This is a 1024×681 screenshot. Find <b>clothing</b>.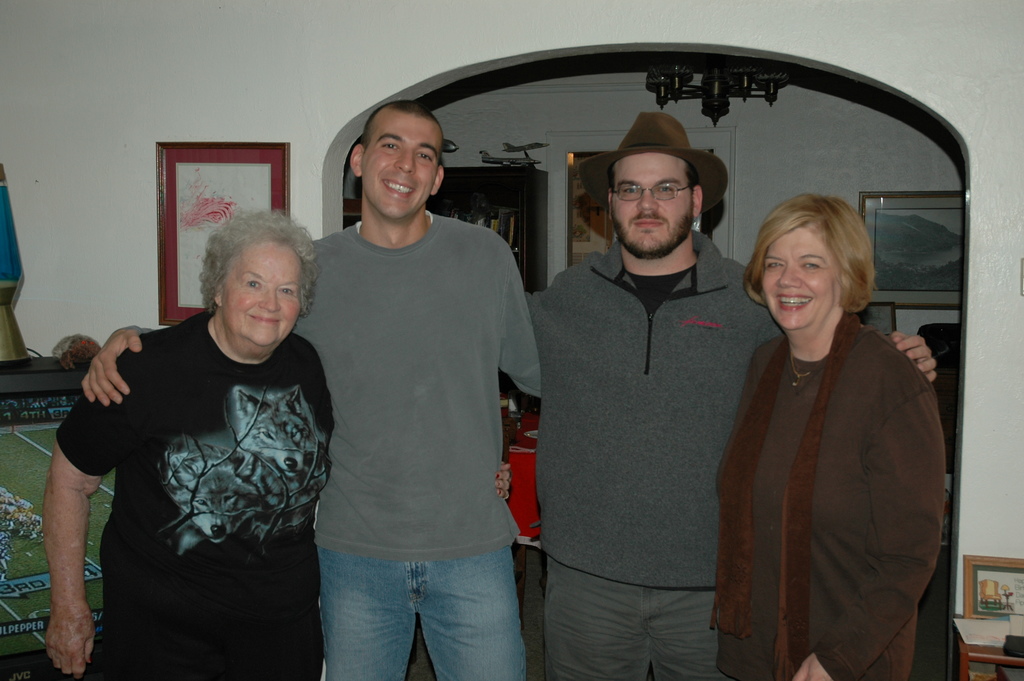
Bounding box: (711, 271, 959, 678).
